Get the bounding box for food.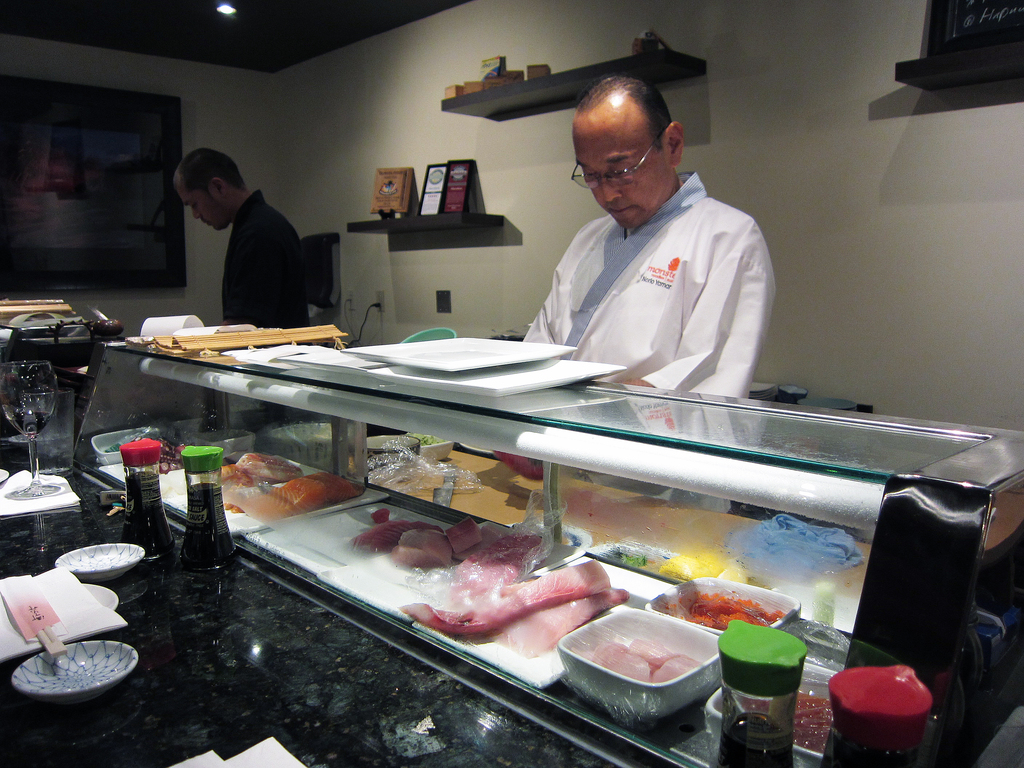
[666,589,791,633].
